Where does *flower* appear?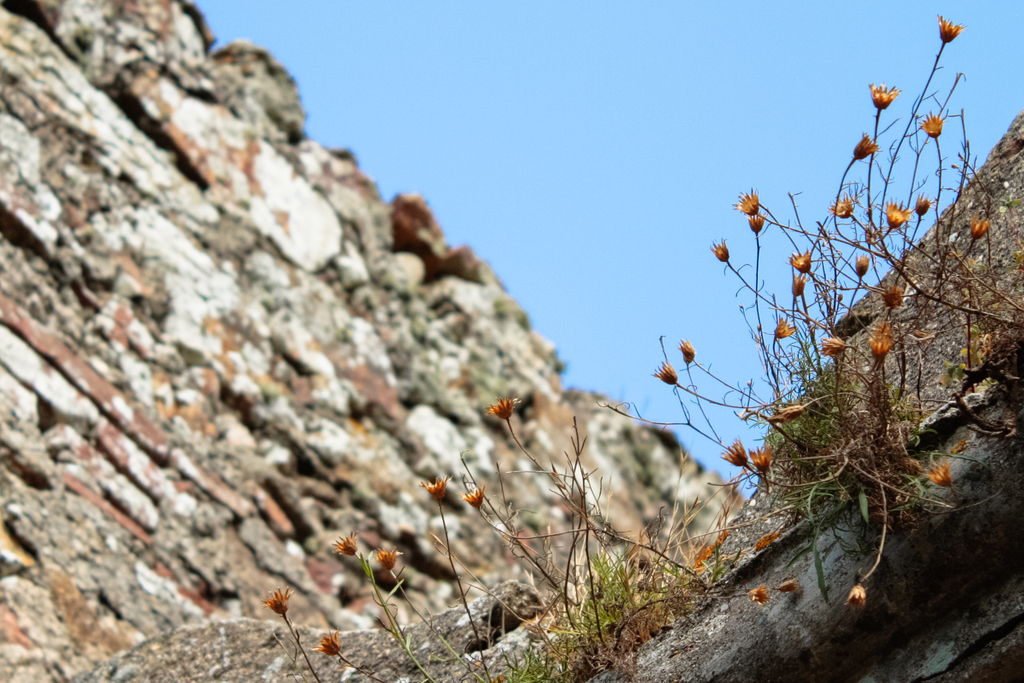
Appears at (333,529,357,555).
